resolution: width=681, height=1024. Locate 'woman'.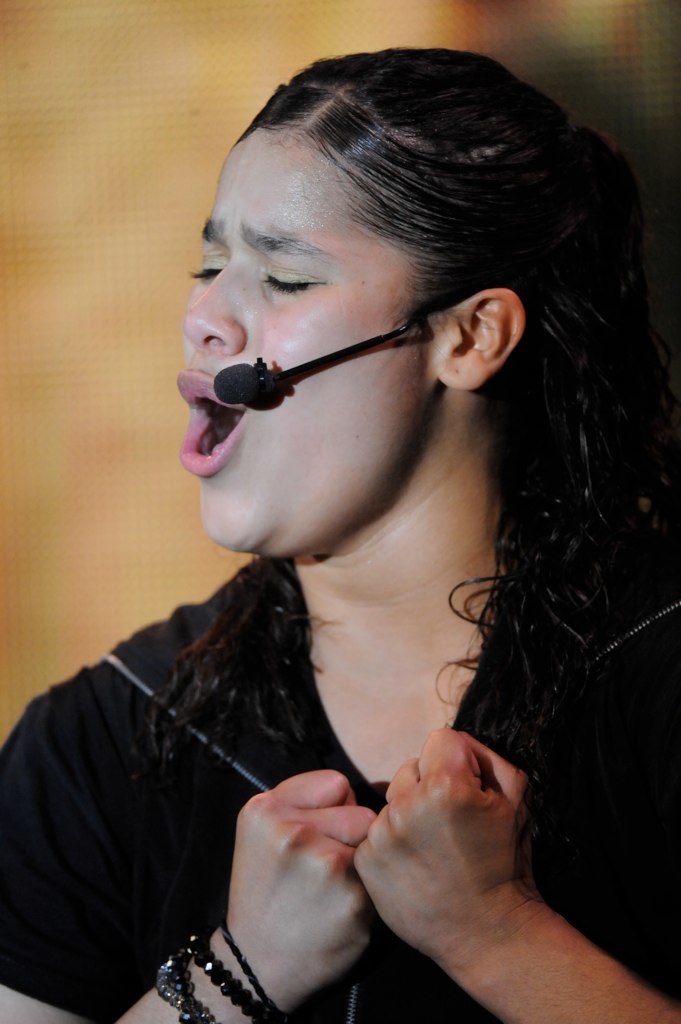
x1=89, y1=21, x2=670, y2=1023.
